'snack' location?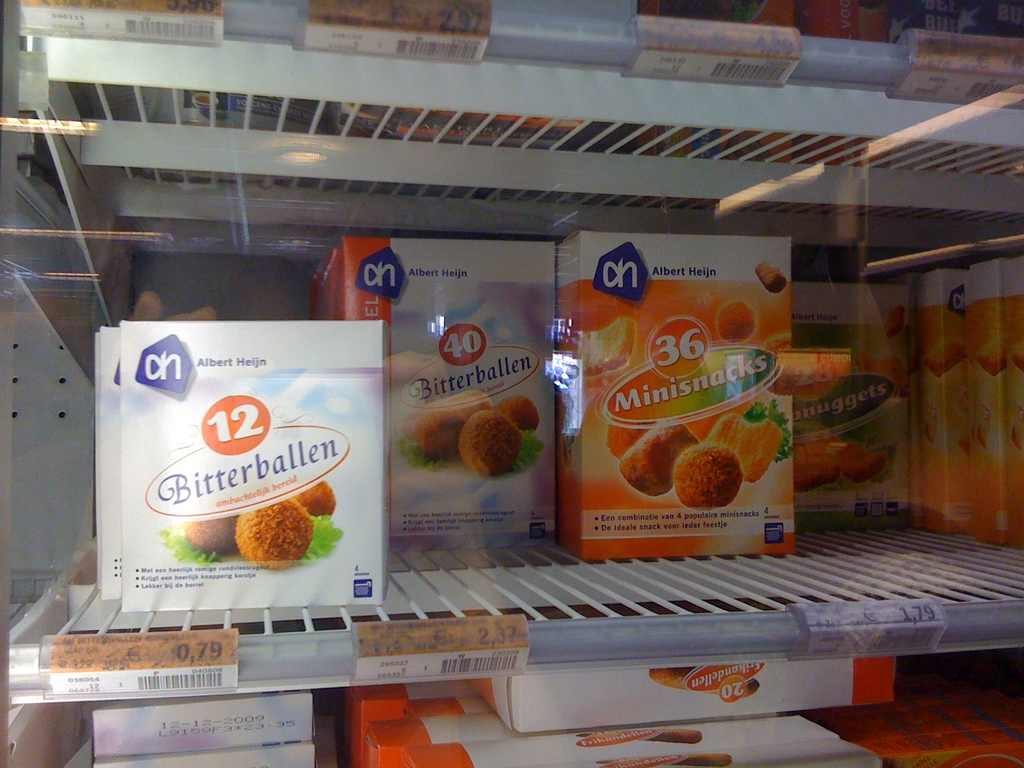
Rect(651, 729, 703, 743)
